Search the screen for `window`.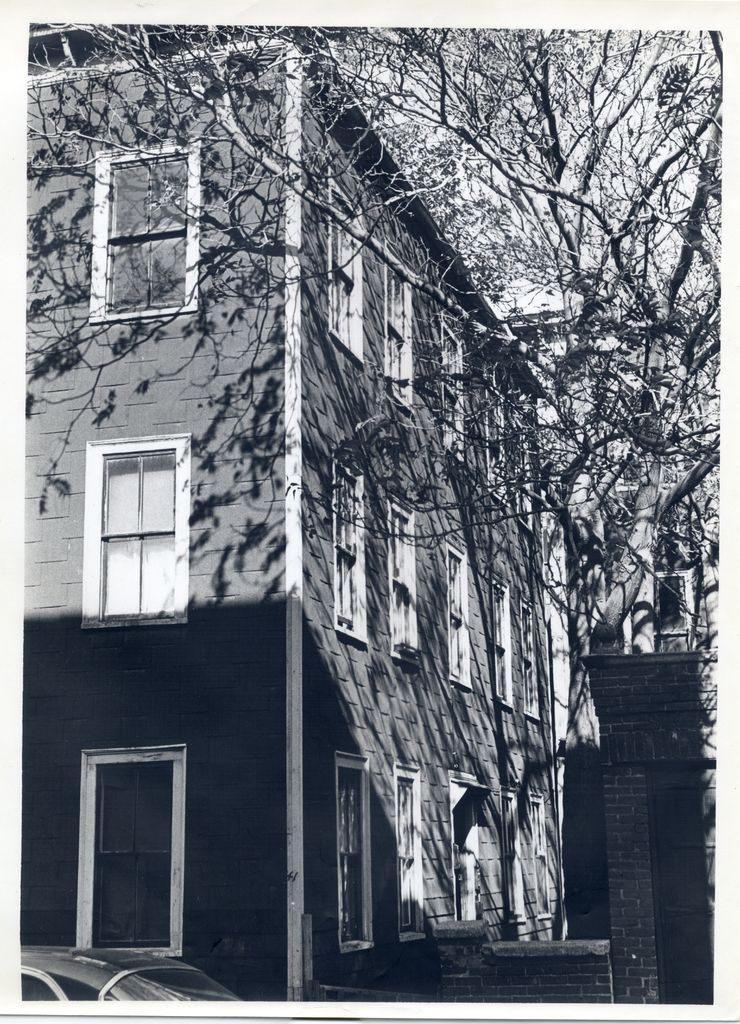
Found at region(87, 755, 182, 956).
